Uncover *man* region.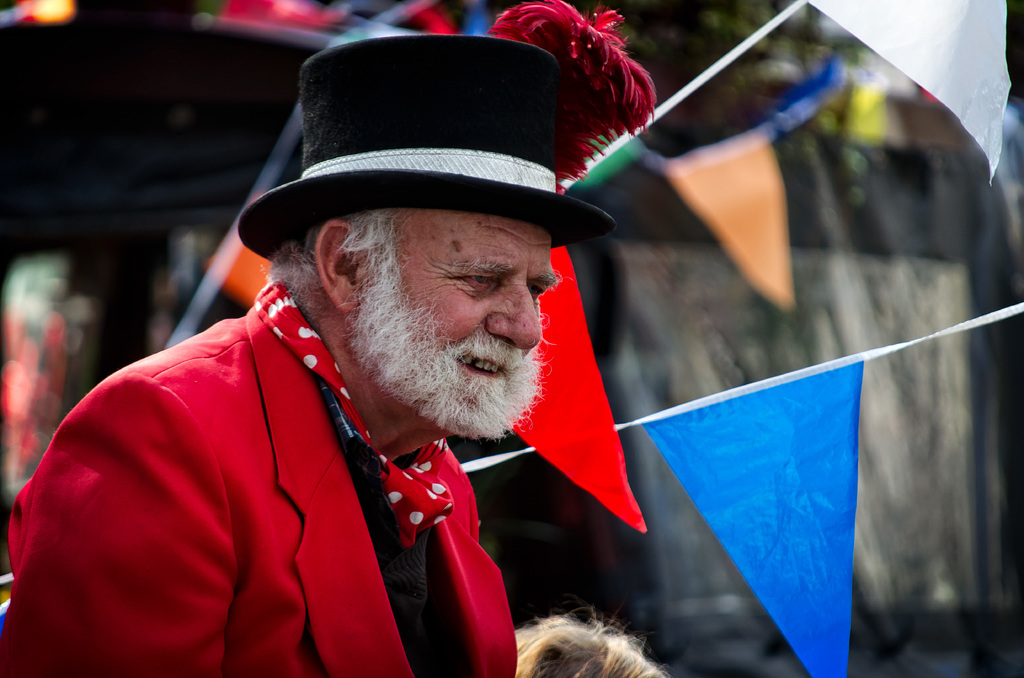
Uncovered: pyautogui.locateOnScreen(0, 31, 620, 677).
